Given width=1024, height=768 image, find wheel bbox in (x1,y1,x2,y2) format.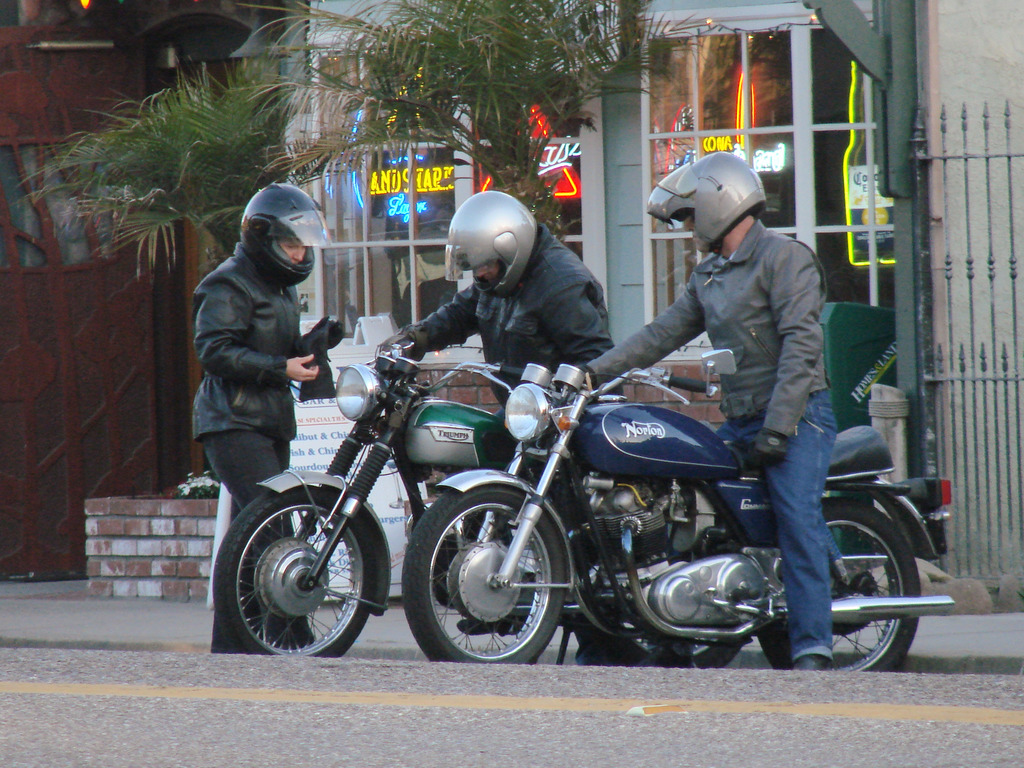
(403,479,566,664).
